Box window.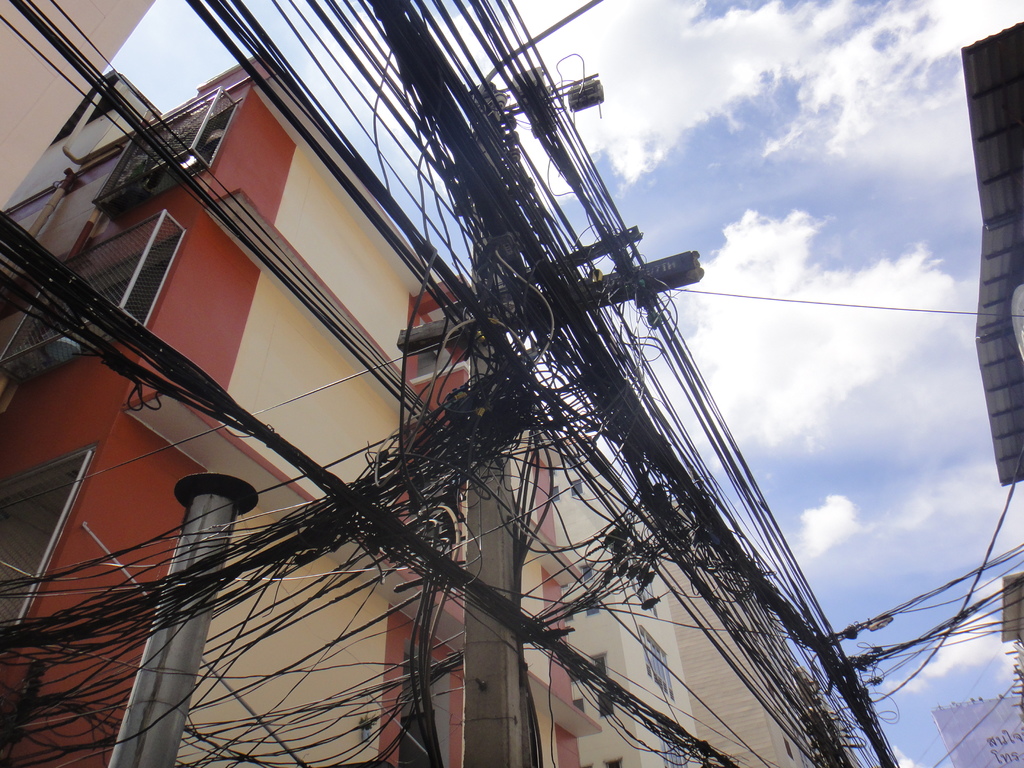
{"left": 8, "top": 230, "right": 187, "bottom": 383}.
